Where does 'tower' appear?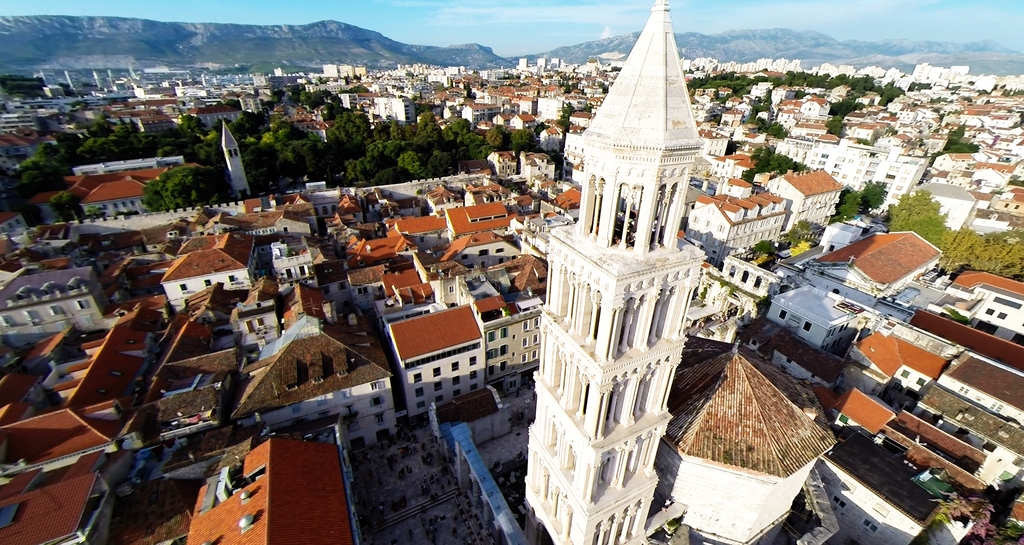
Appears at pyautogui.locateOnScreen(635, 342, 819, 544).
